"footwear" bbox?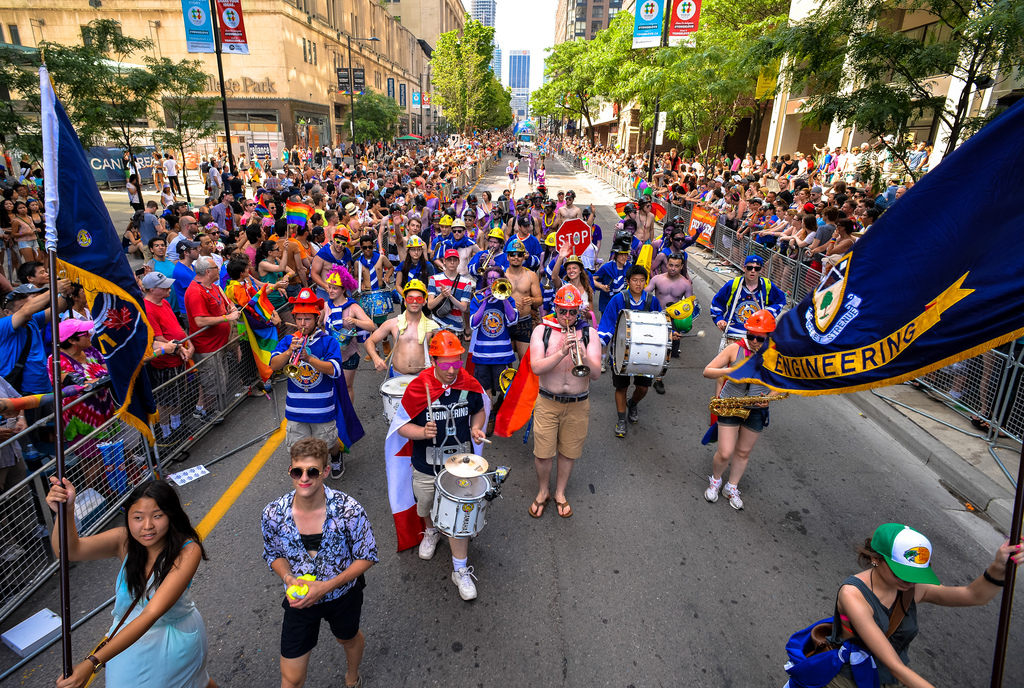
{"left": 529, "top": 500, "right": 548, "bottom": 520}
